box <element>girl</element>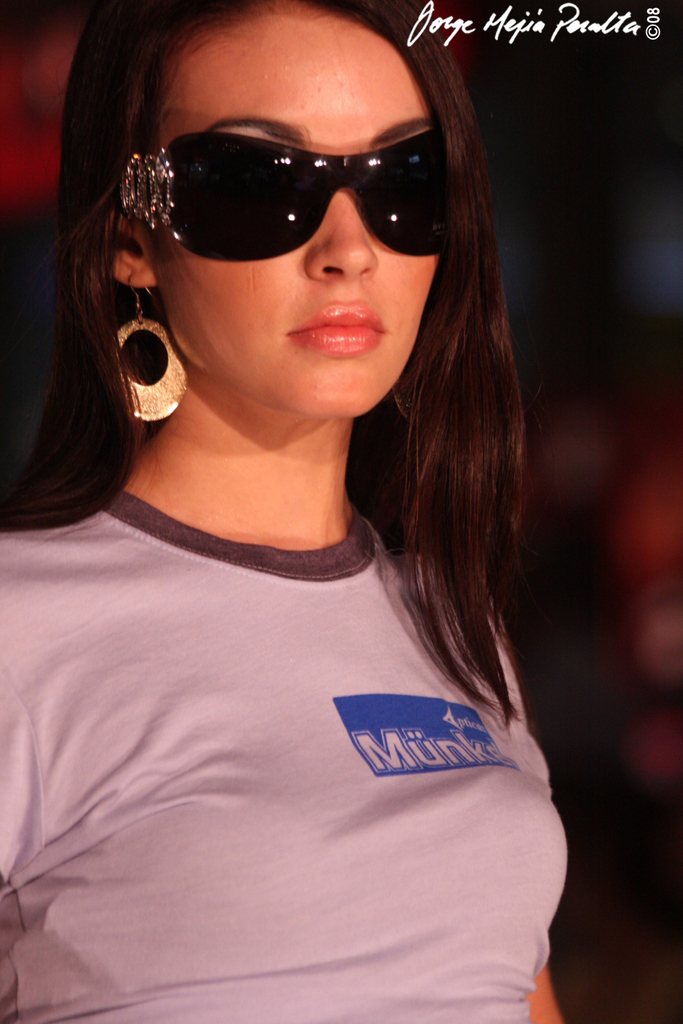
locate(0, 0, 572, 1023)
